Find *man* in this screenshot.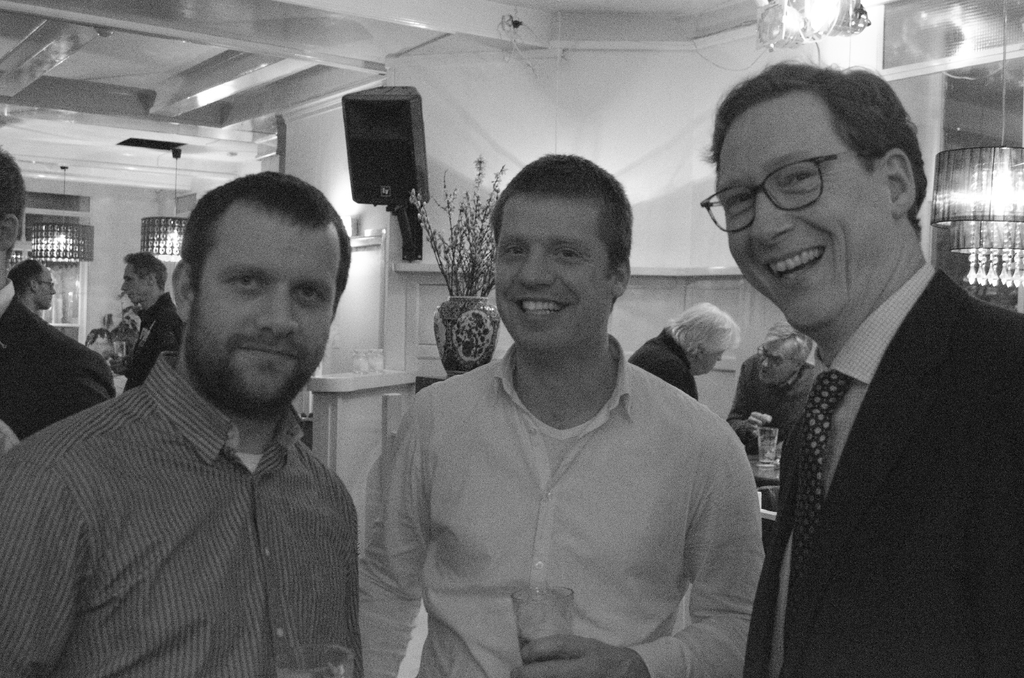
The bounding box for *man* is 356:154:767:677.
